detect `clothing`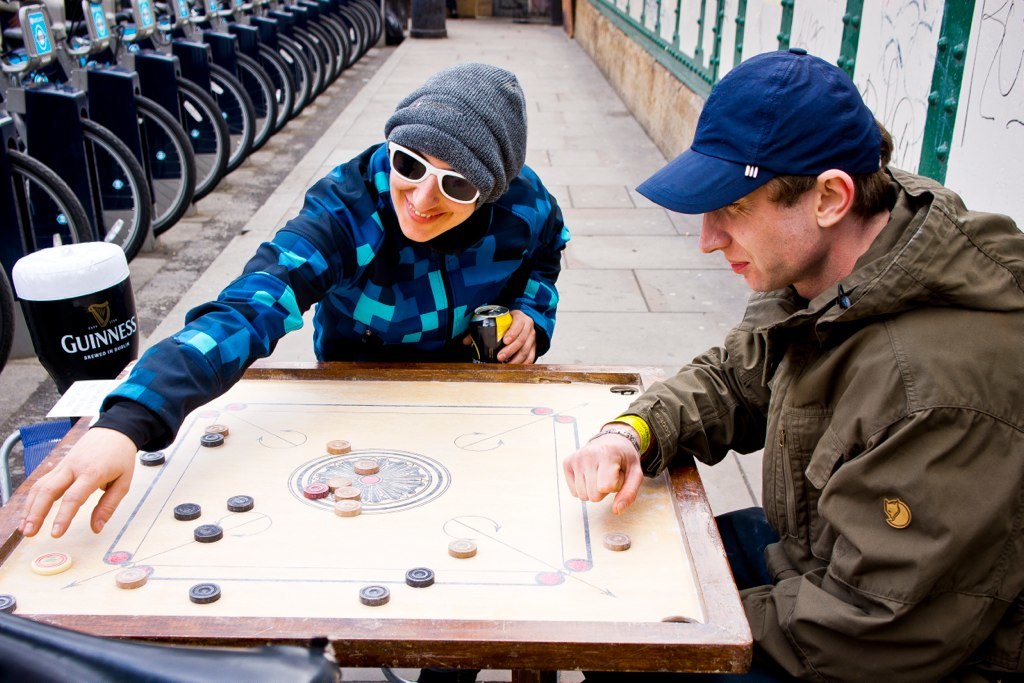
378 61 532 197
